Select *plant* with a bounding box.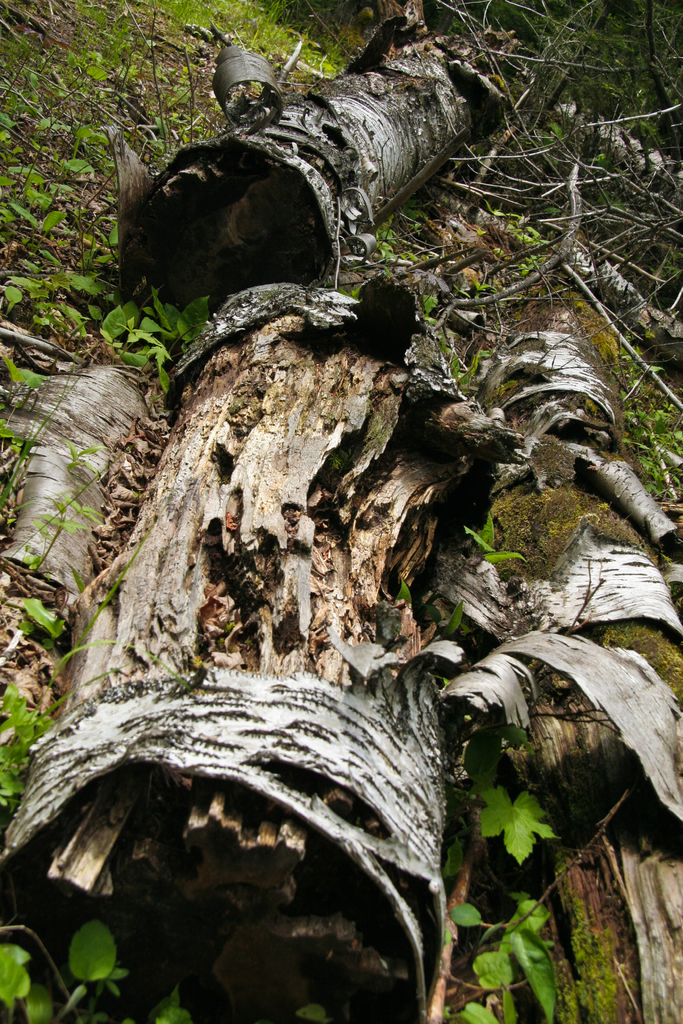
select_region(426, 782, 520, 1014).
